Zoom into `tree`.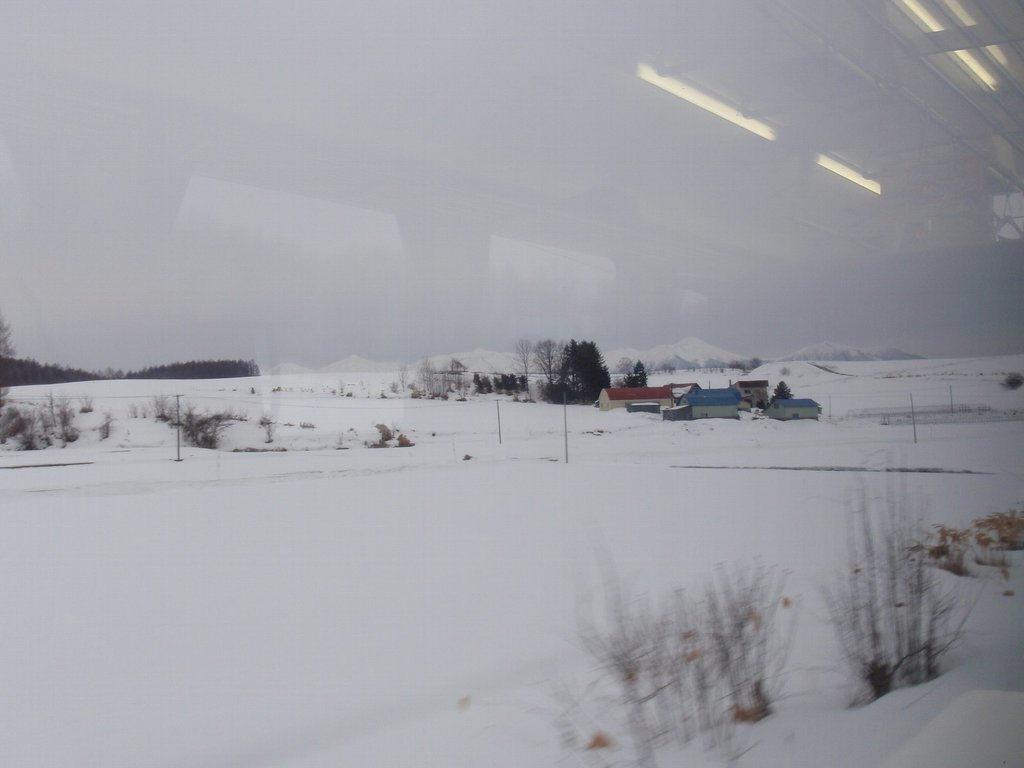
Zoom target: x1=610, y1=360, x2=650, y2=389.
